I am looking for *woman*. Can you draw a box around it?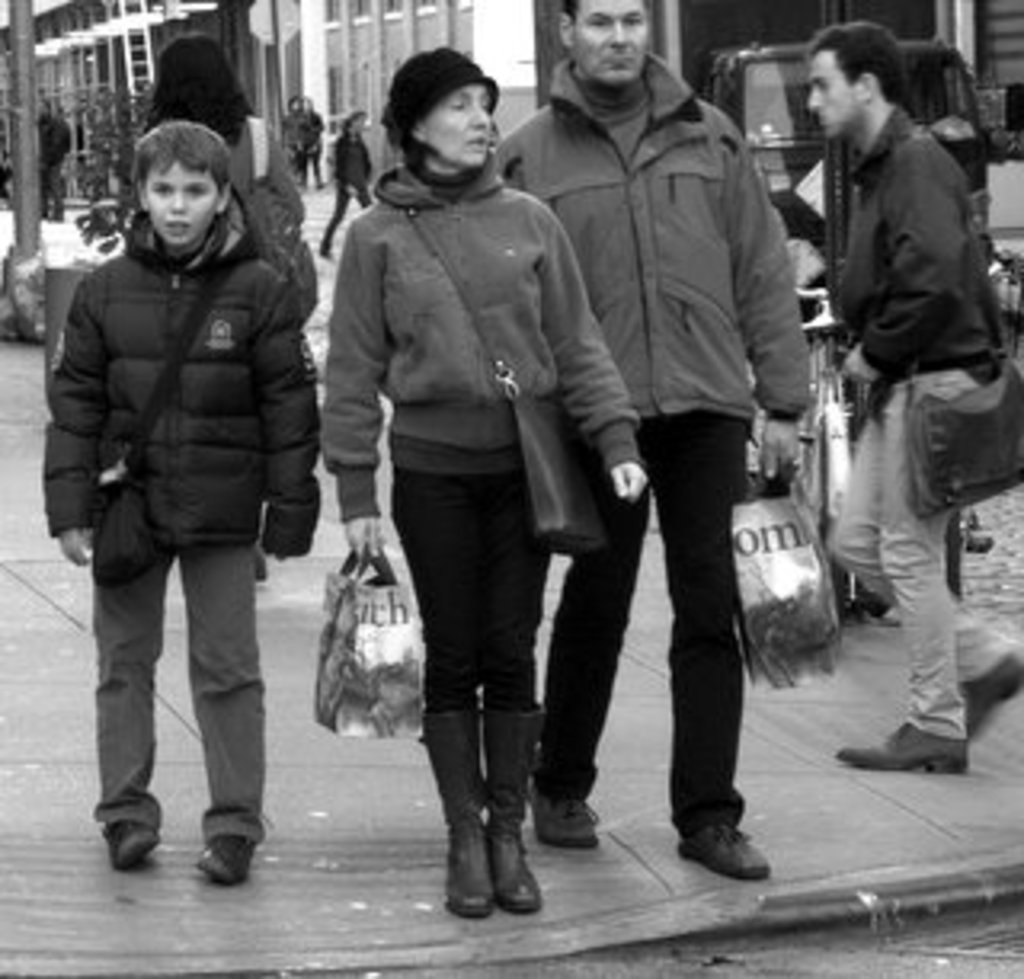
Sure, the bounding box is 134/45/298/585.
